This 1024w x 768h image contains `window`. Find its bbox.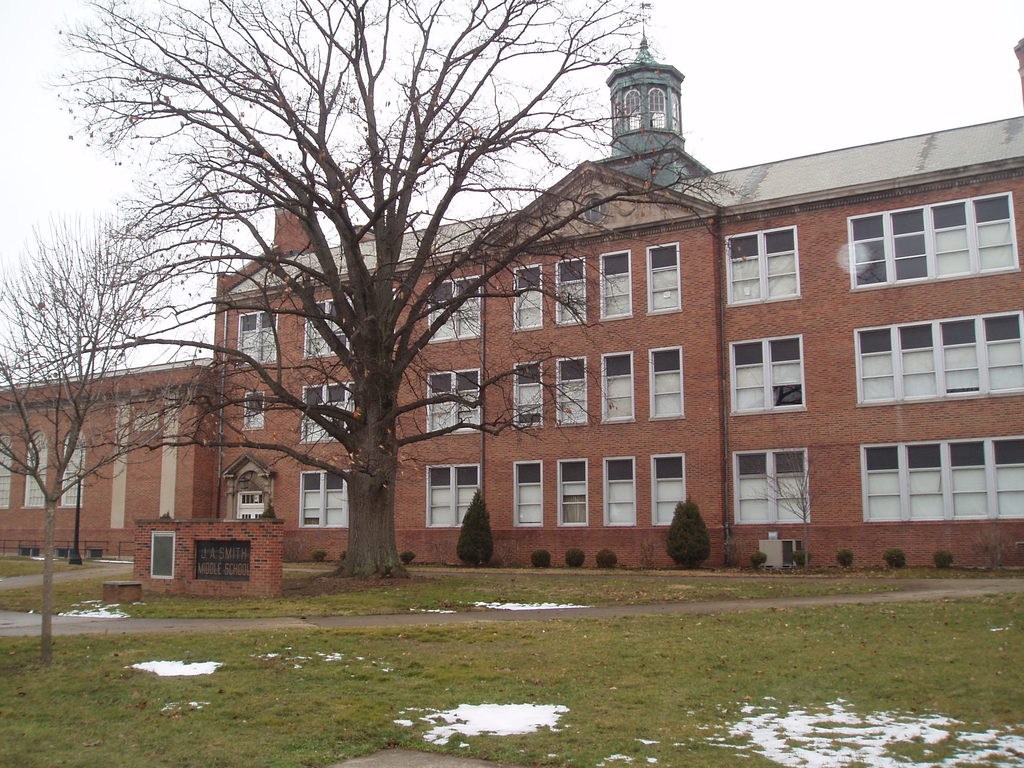
(x1=234, y1=315, x2=282, y2=362).
